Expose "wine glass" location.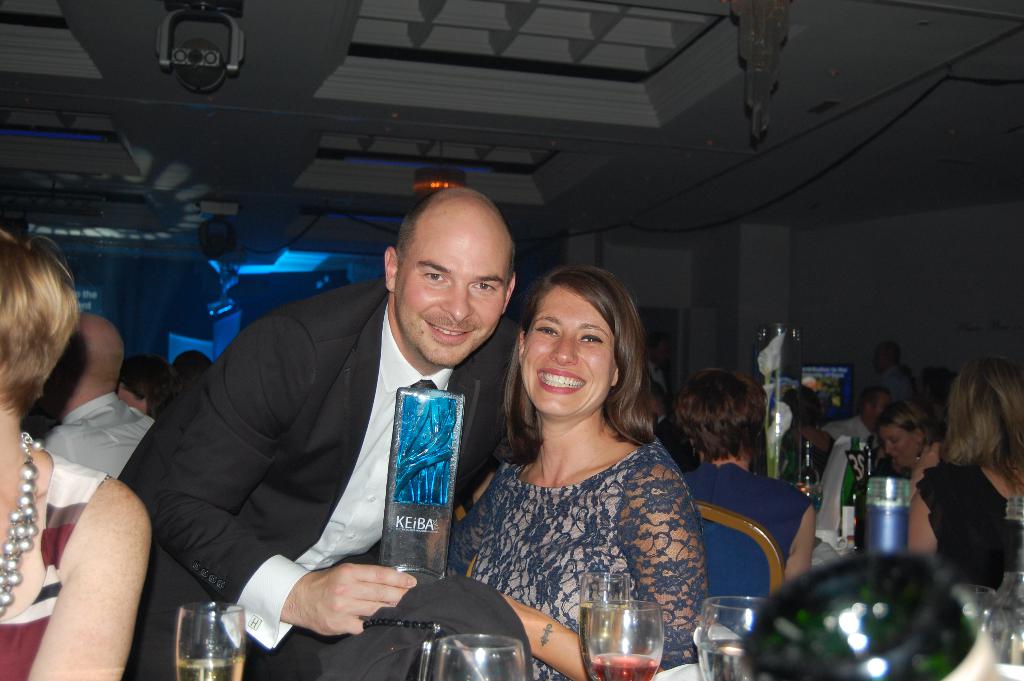
Exposed at pyautogui.locateOnScreen(579, 600, 664, 680).
